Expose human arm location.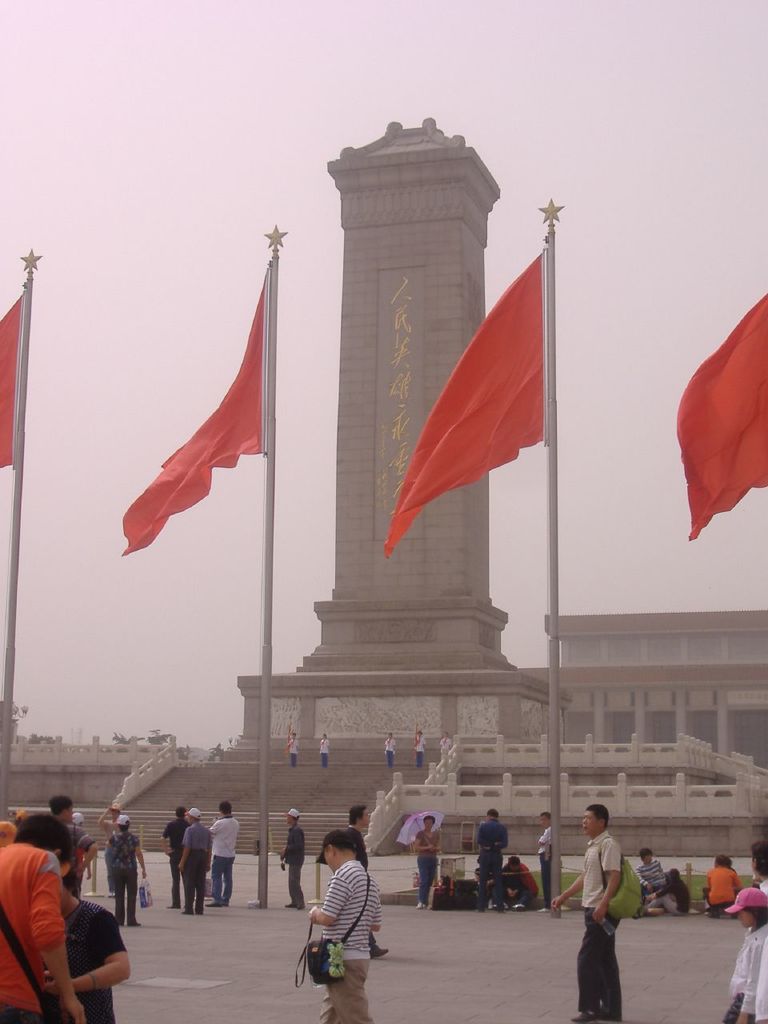
Exposed at box(102, 834, 114, 889).
